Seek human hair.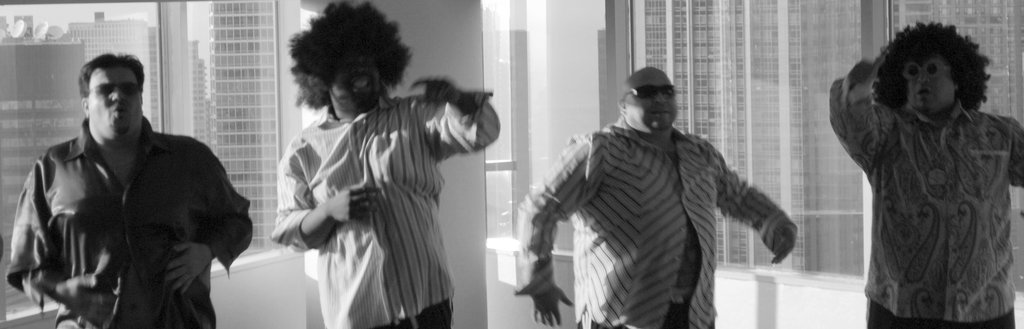
detection(75, 51, 147, 98).
